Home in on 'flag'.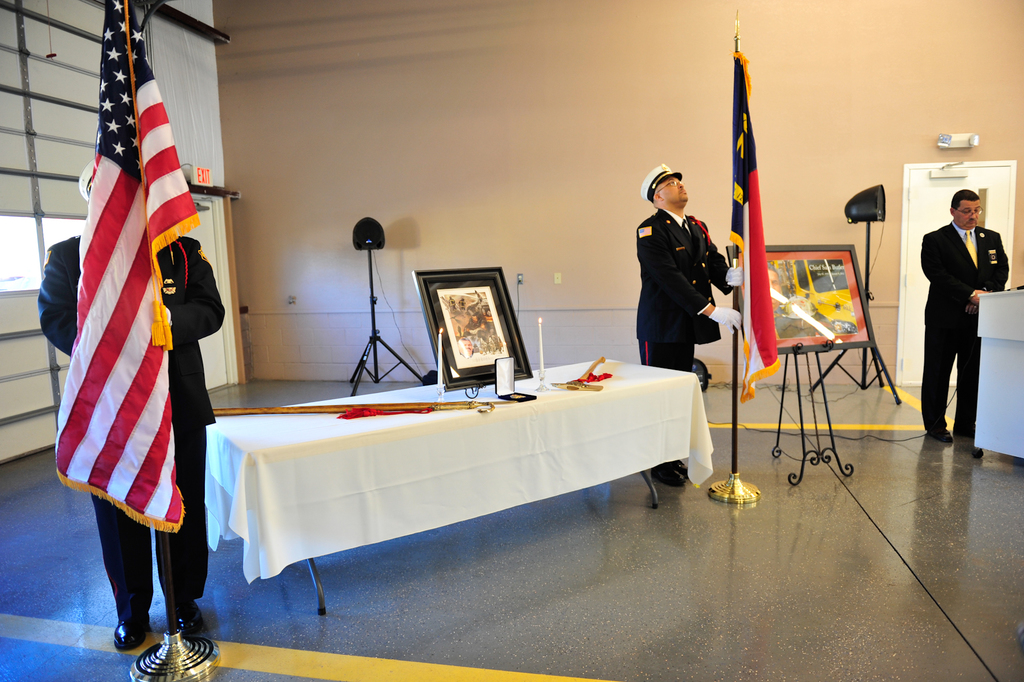
Homed in at box=[52, 20, 203, 613].
